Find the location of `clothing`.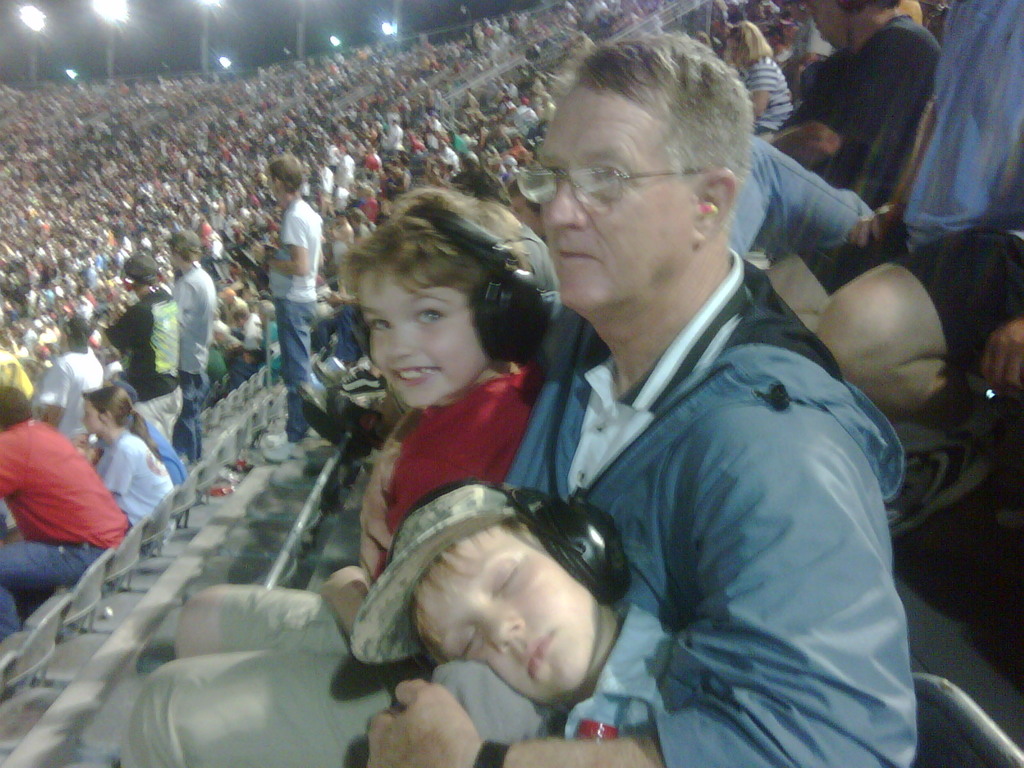
Location: {"x1": 724, "y1": 13, "x2": 940, "y2": 259}.
